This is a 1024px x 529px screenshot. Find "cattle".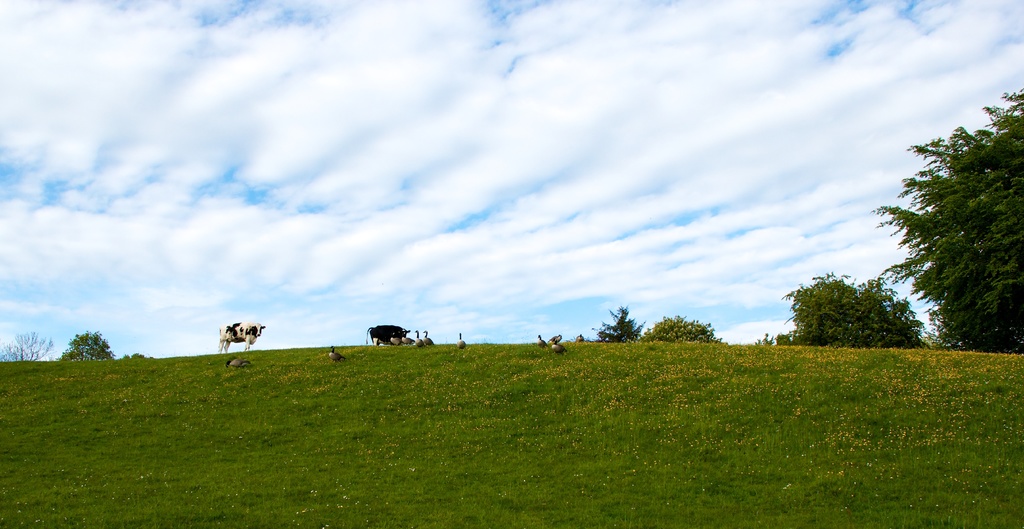
Bounding box: Rect(355, 311, 428, 355).
